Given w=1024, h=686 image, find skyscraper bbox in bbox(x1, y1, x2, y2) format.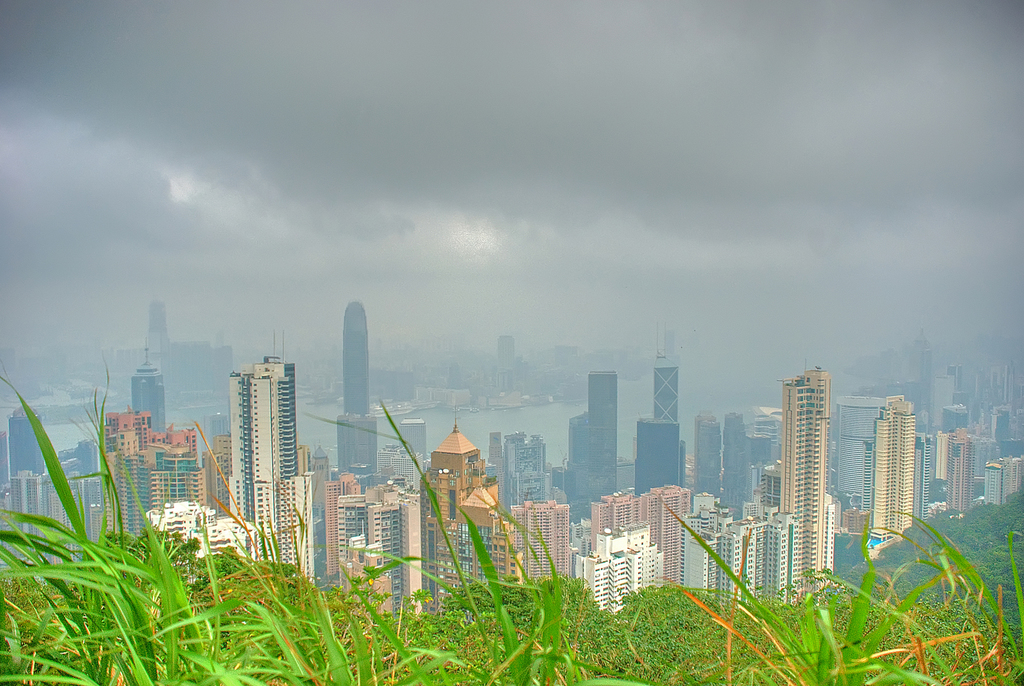
bbox(564, 366, 627, 512).
